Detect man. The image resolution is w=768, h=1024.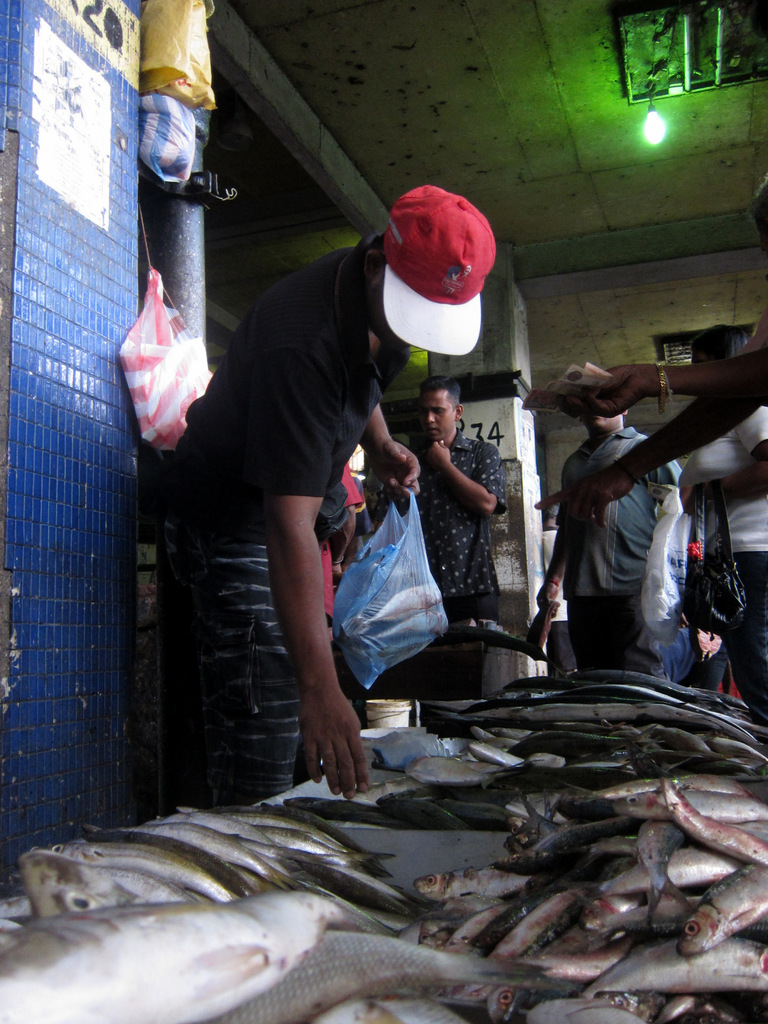
x1=408 y1=379 x2=506 y2=701.
